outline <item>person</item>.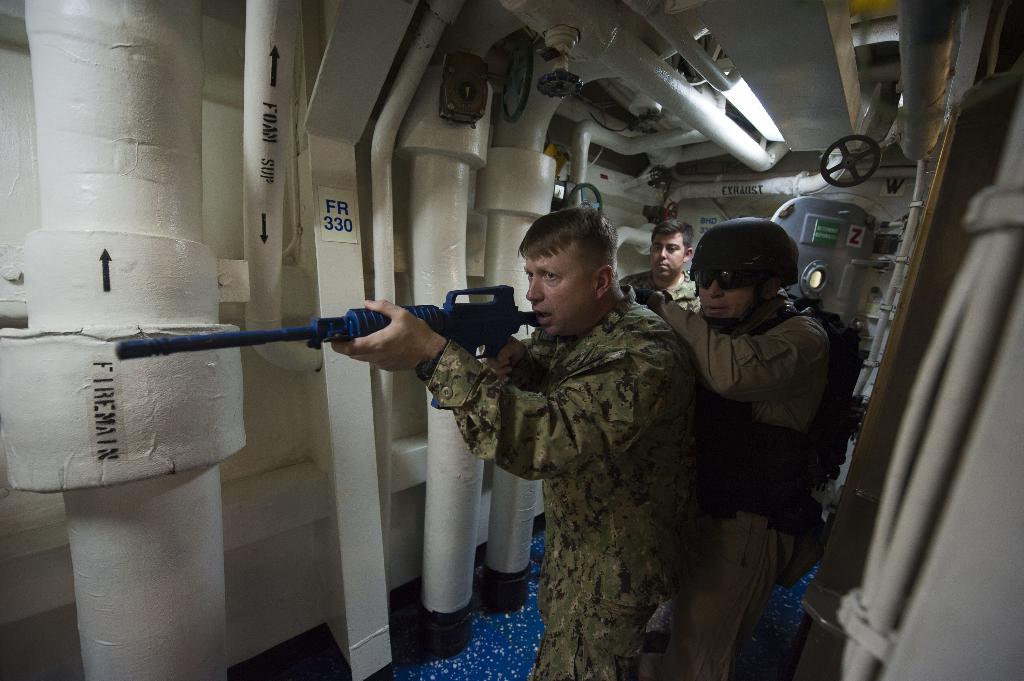
Outline: region(421, 225, 723, 671).
